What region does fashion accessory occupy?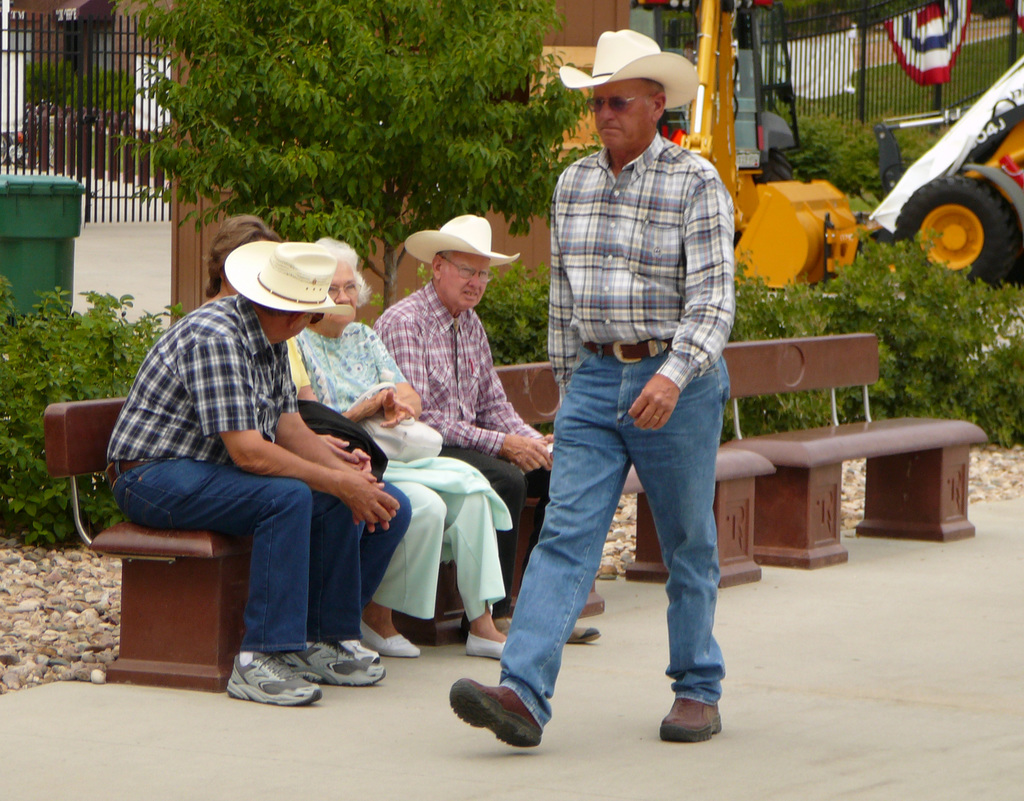
detection(447, 676, 542, 748).
